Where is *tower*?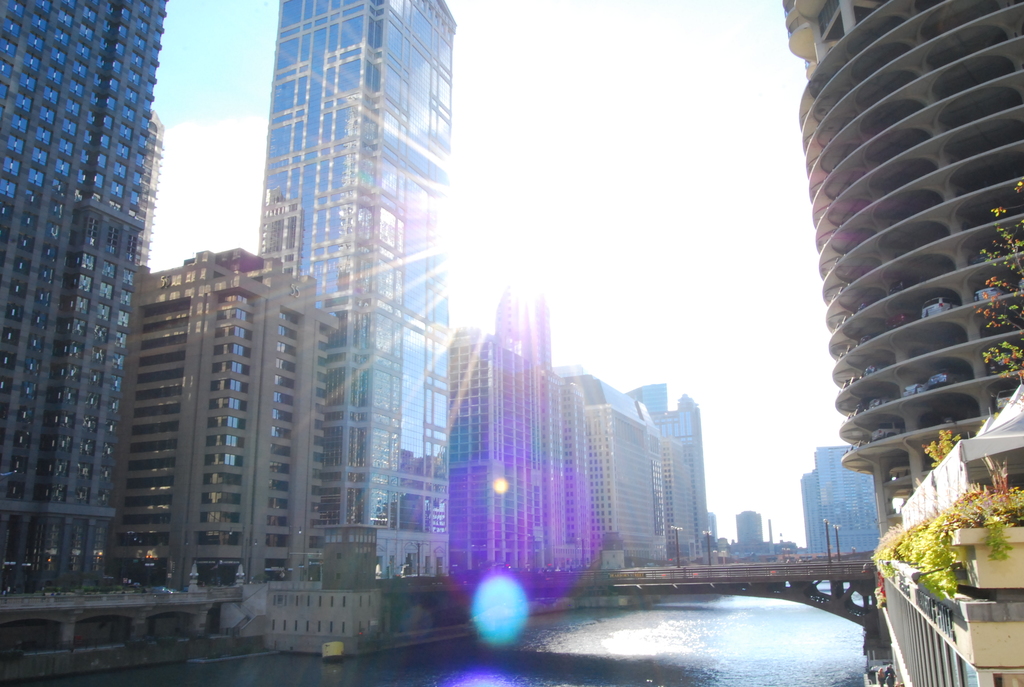
left=0, top=0, right=173, bottom=591.
